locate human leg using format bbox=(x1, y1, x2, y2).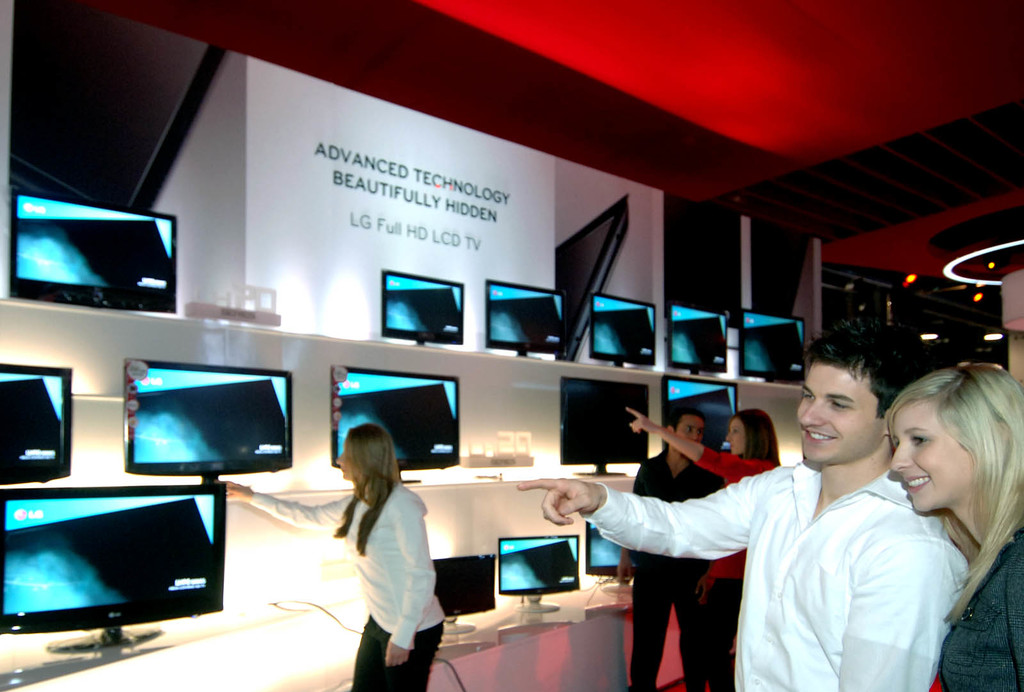
bbox=(679, 579, 734, 691).
